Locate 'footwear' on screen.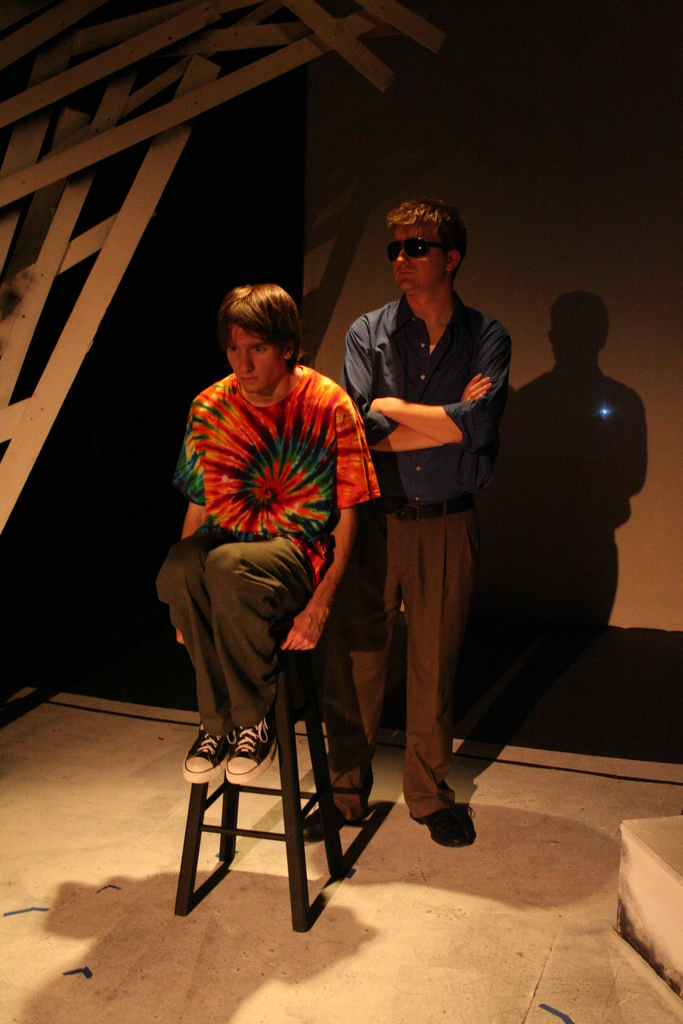
On screen at region(184, 722, 236, 785).
